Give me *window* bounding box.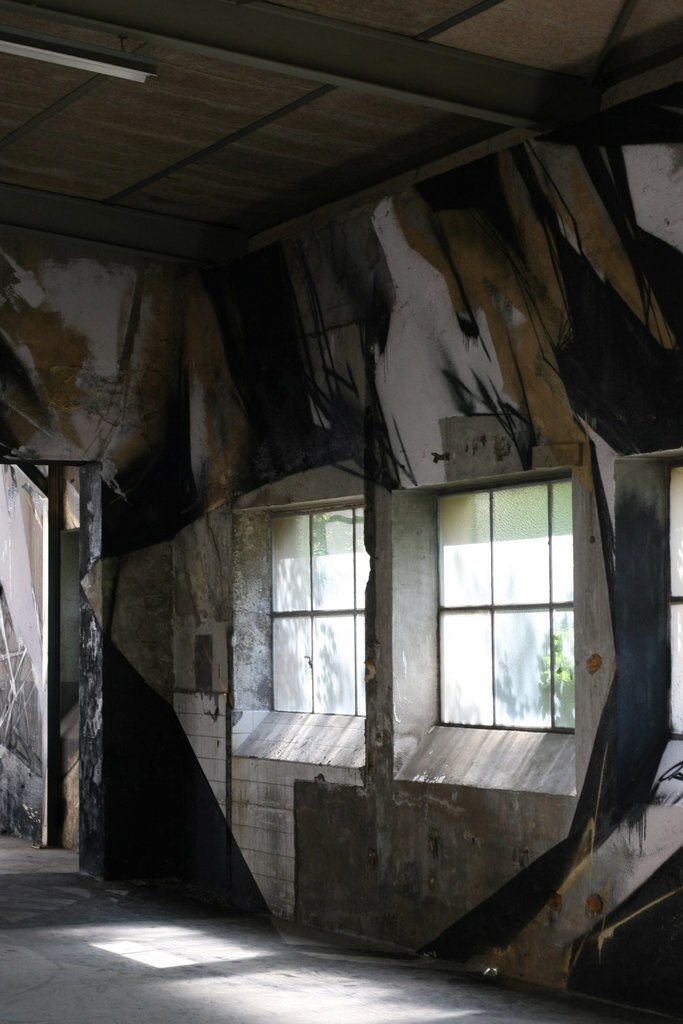
{"x1": 259, "y1": 515, "x2": 364, "y2": 713}.
